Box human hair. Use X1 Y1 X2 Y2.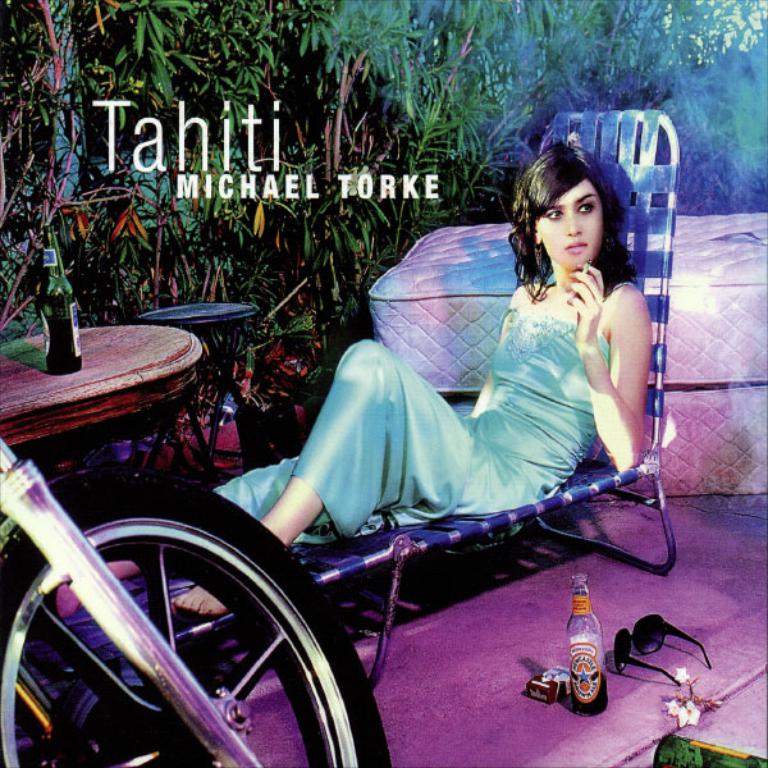
525 136 649 292.
